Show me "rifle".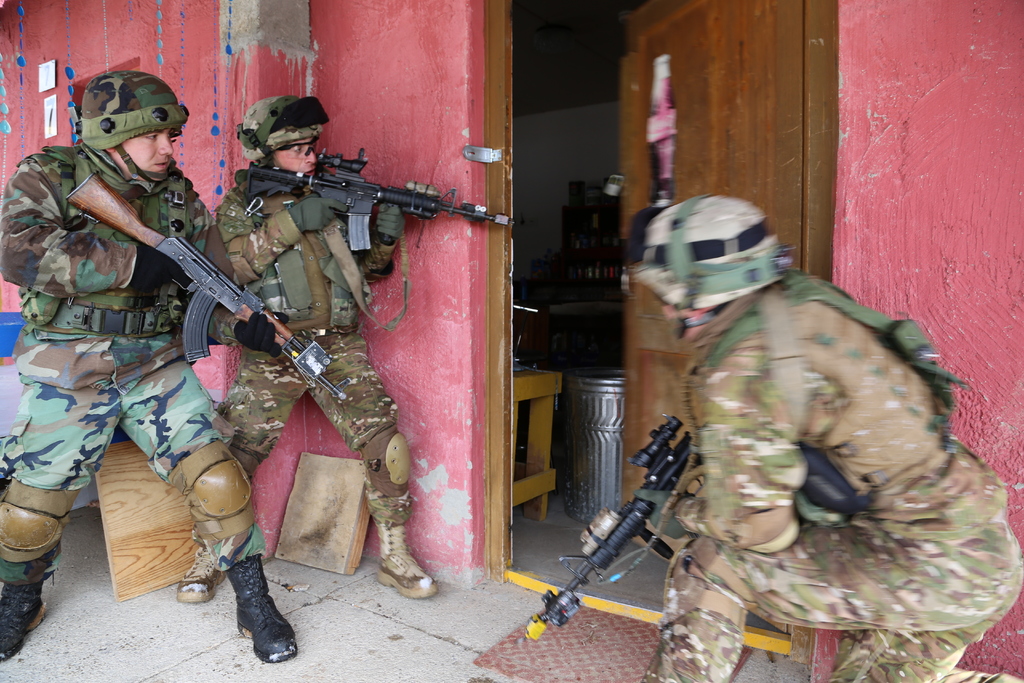
"rifle" is here: Rect(530, 413, 705, 637).
